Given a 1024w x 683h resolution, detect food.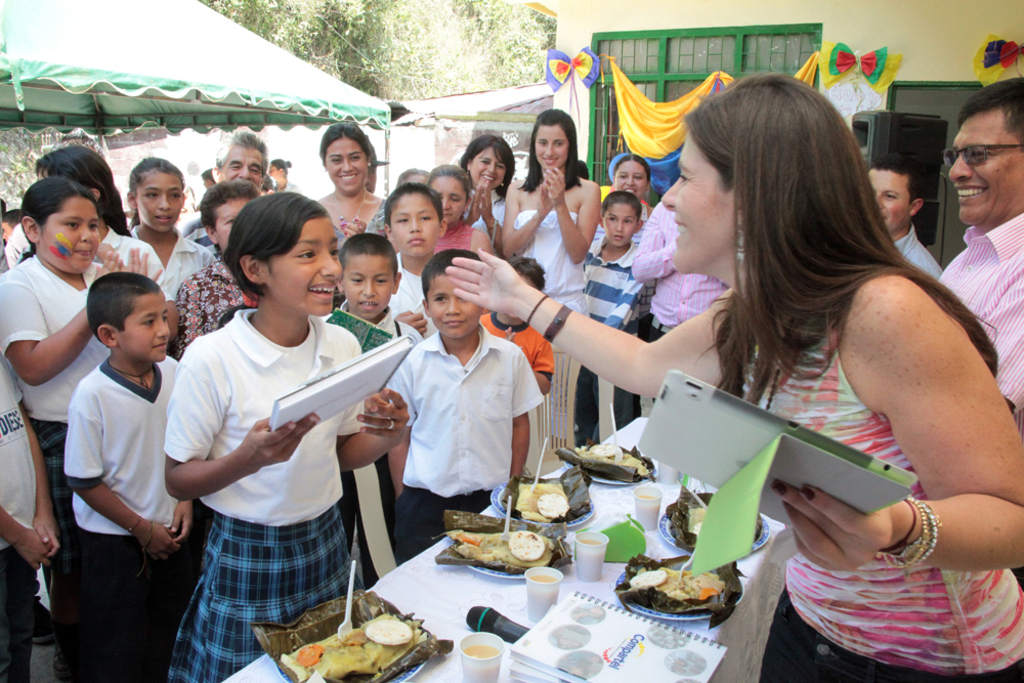
<bbox>570, 432, 657, 475</bbox>.
